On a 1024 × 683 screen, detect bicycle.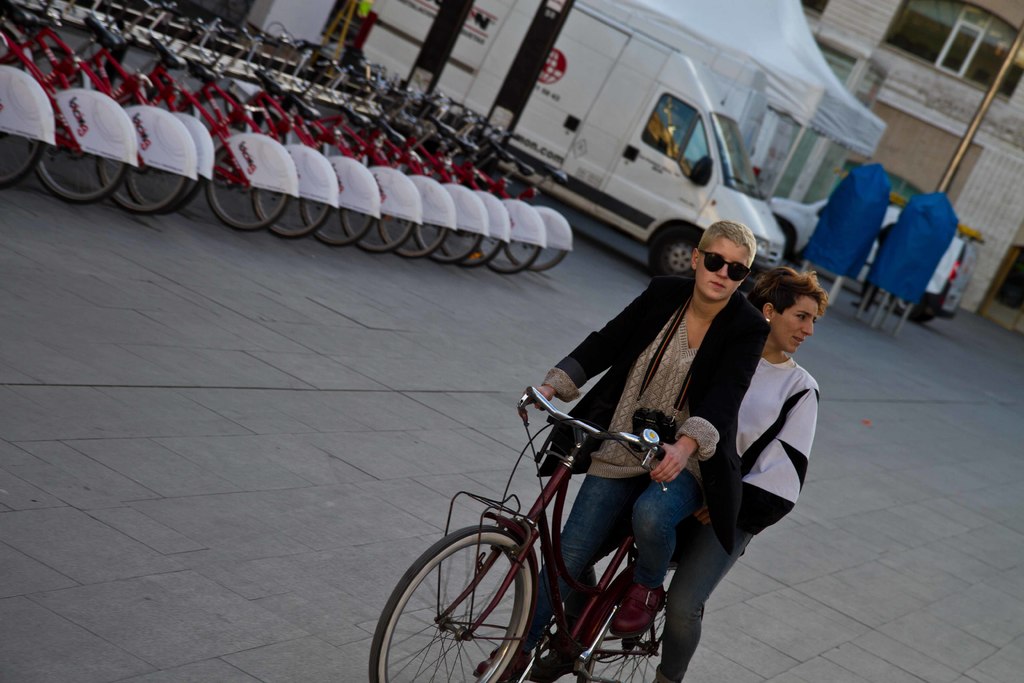
(173, 0, 304, 247).
